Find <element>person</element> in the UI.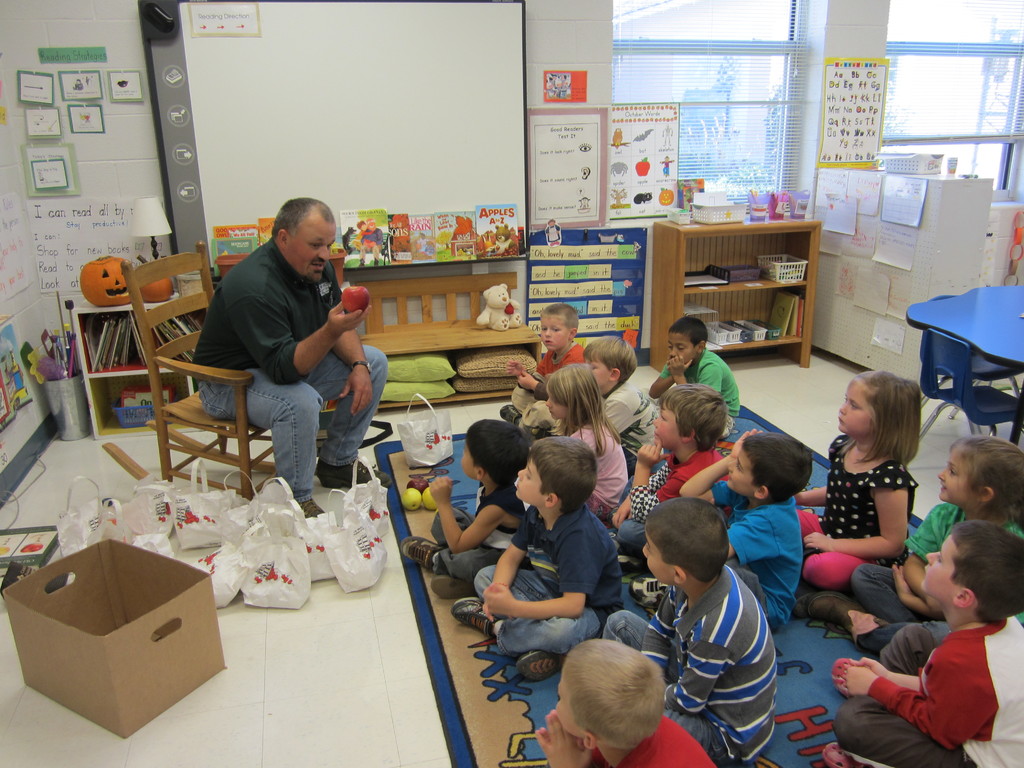
UI element at bbox=[498, 428, 634, 680].
